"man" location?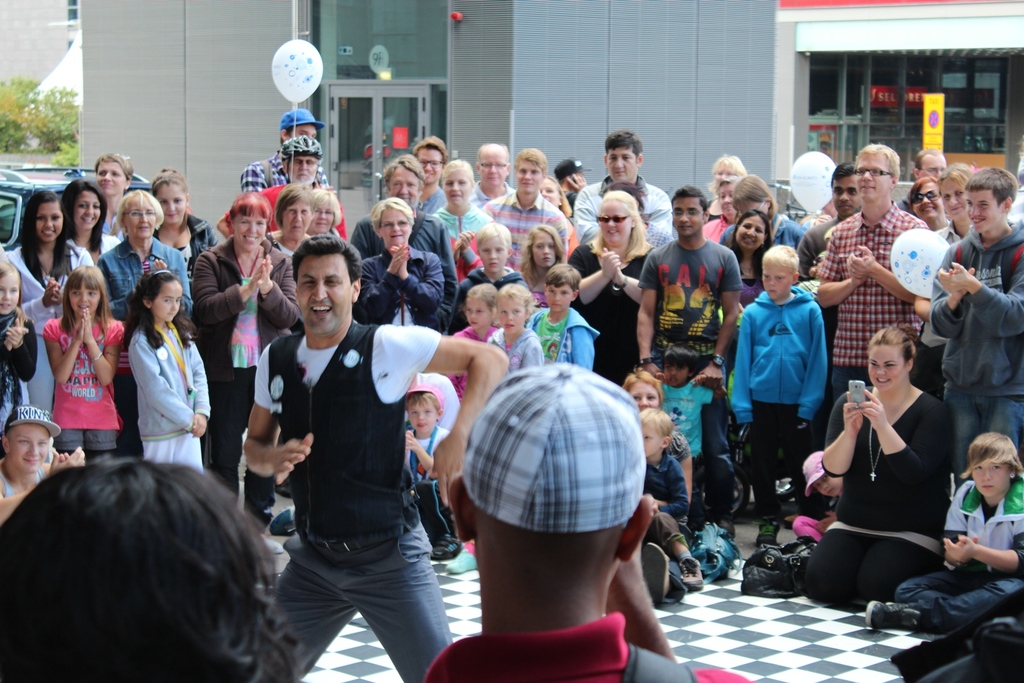
region(347, 152, 459, 331)
